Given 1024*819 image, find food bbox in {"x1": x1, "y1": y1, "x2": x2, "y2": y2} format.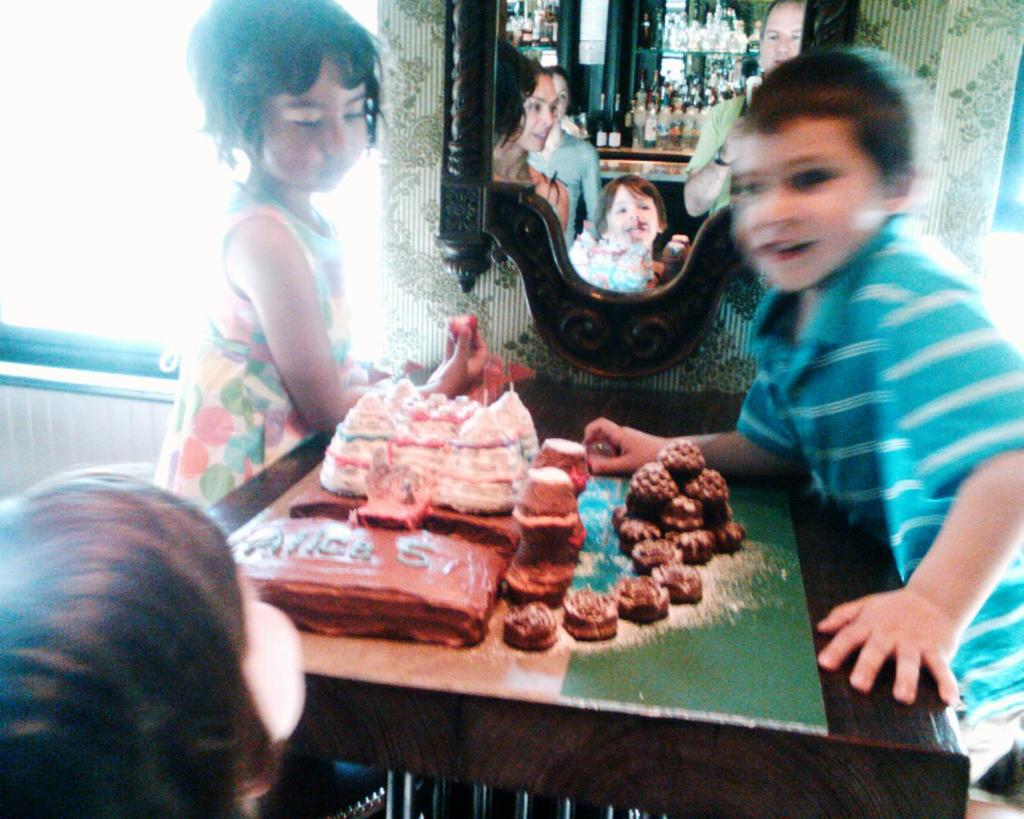
{"x1": 521, "y1": 463, "x2": 578, "y2": 547}.
